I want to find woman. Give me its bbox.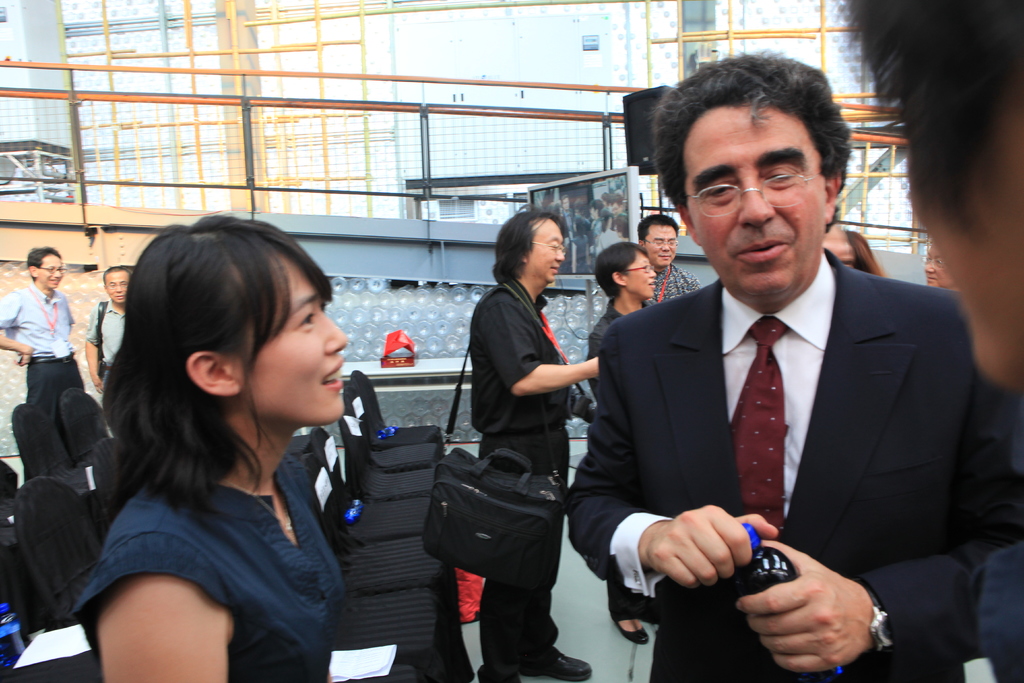
<region>67, 229, 384, 682</region>.
